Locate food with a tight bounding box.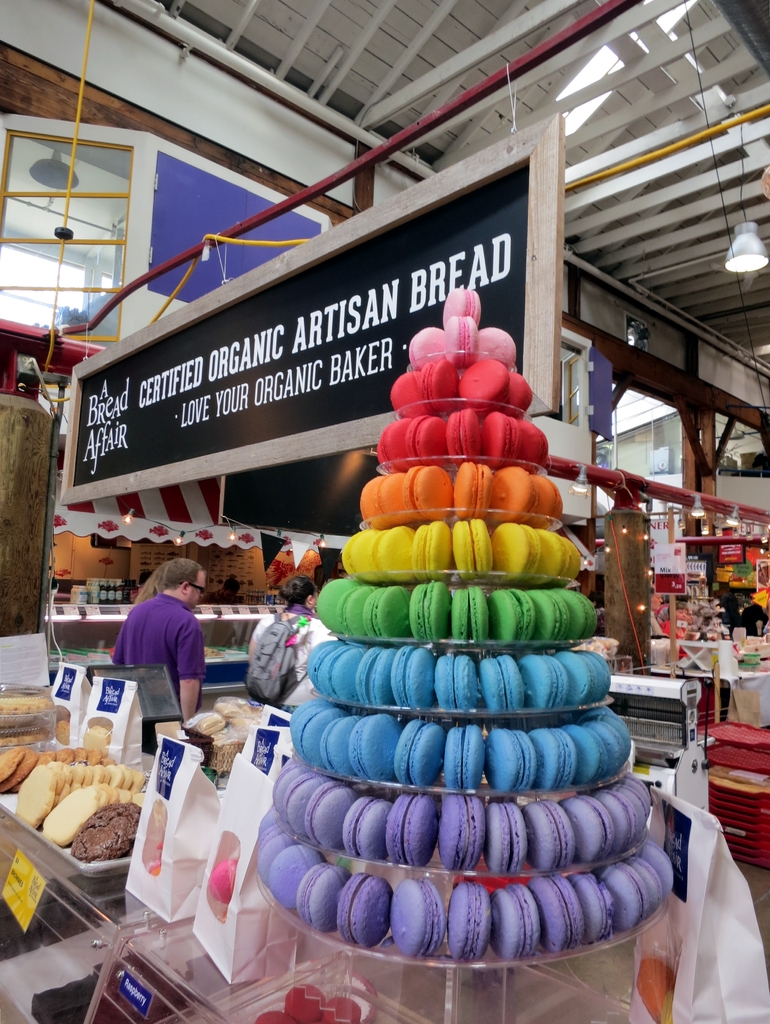
box(450, 588, 481, 638).
